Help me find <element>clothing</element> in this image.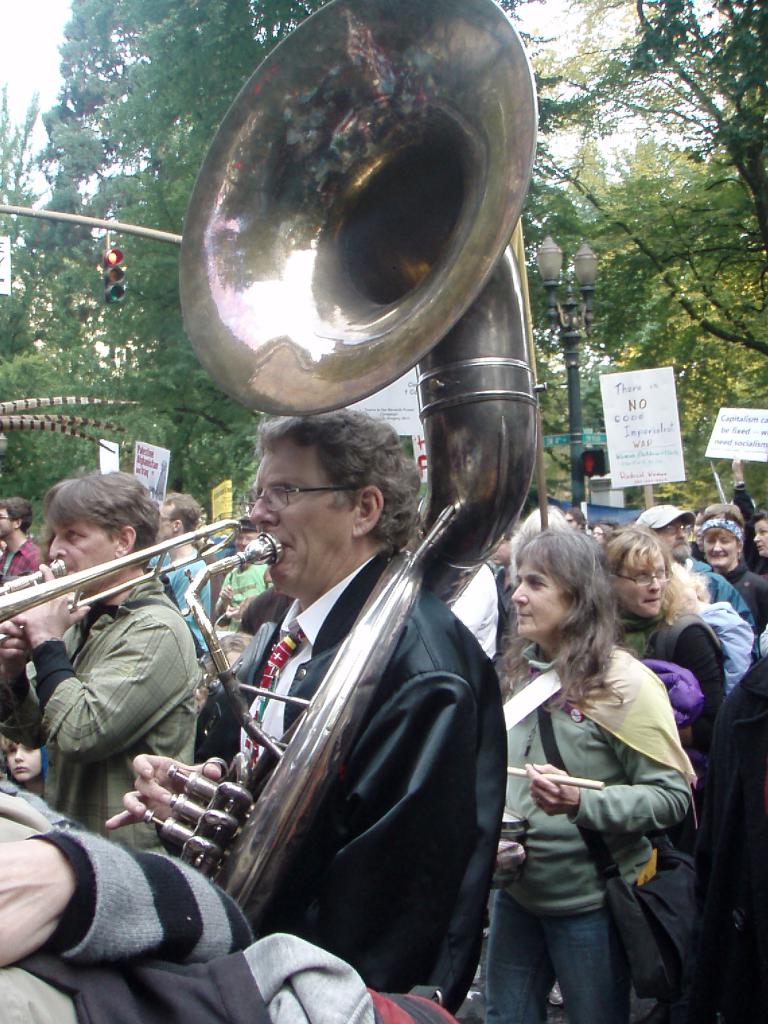
Found it: detection(724, 559, 767, 633).
